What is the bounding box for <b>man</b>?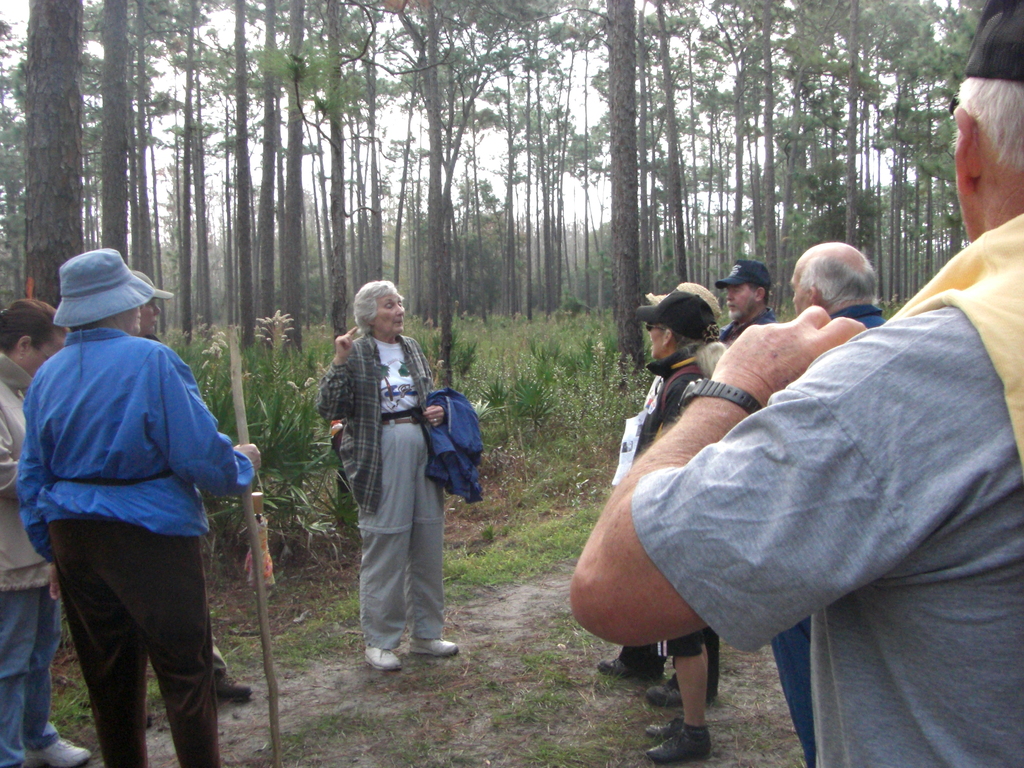
[630,291,726,764].
